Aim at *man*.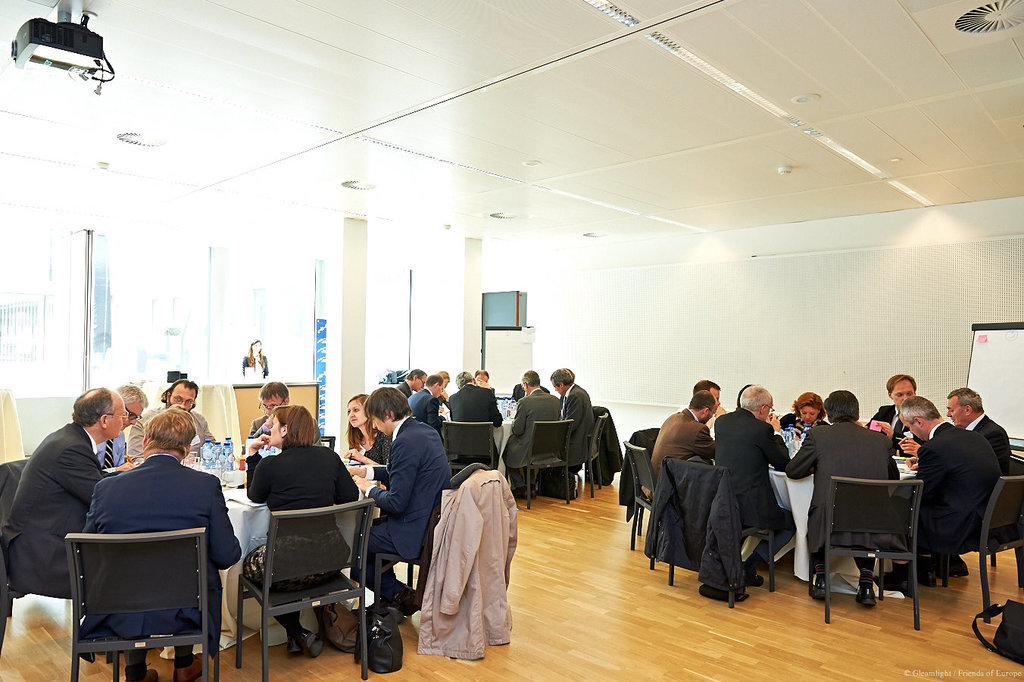
Aimed at <bbox>87, 388, 146, 472</bbox>.
